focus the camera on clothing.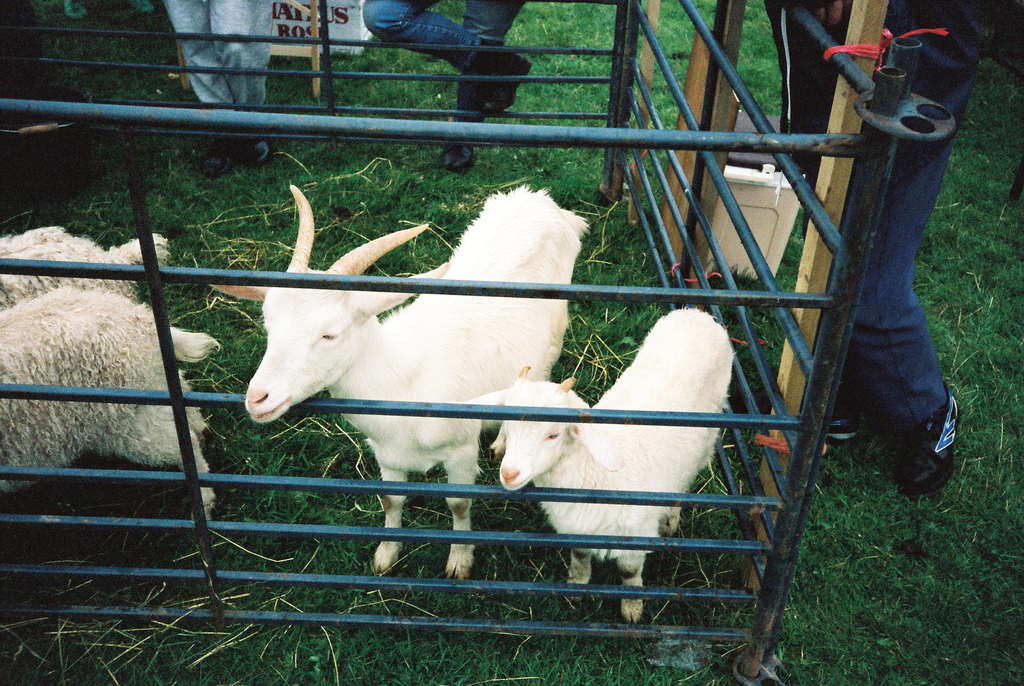
Focus region: 361, 0, 522, 118.
